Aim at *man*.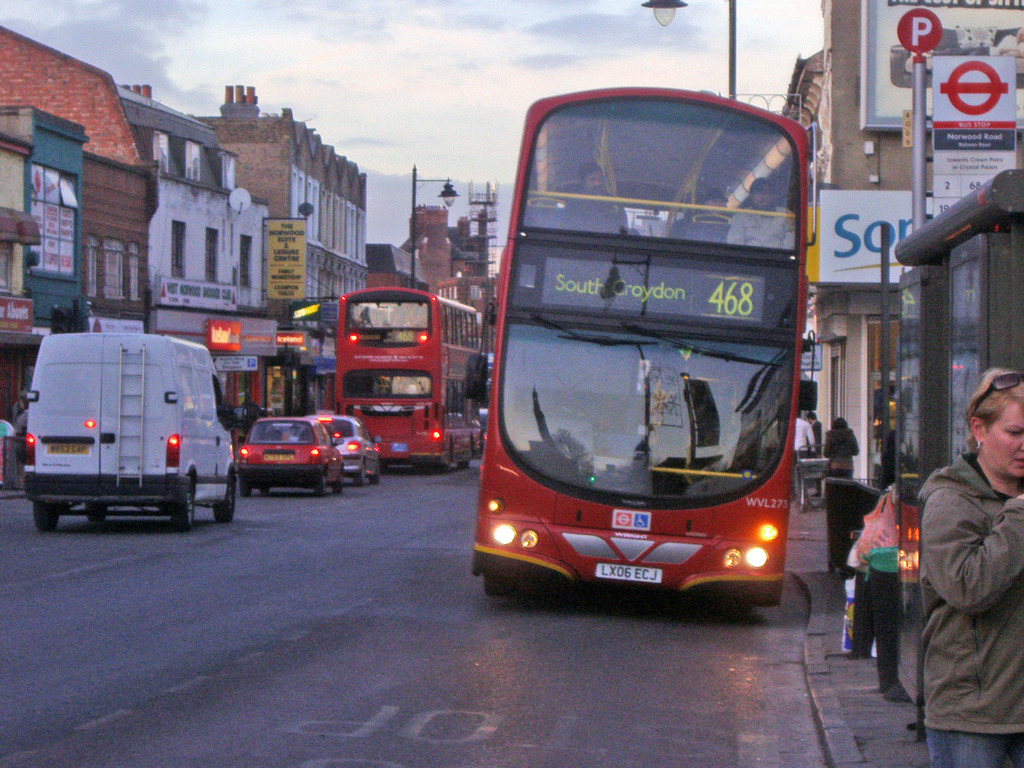
Aimed at (550, 161, 618, 212).
